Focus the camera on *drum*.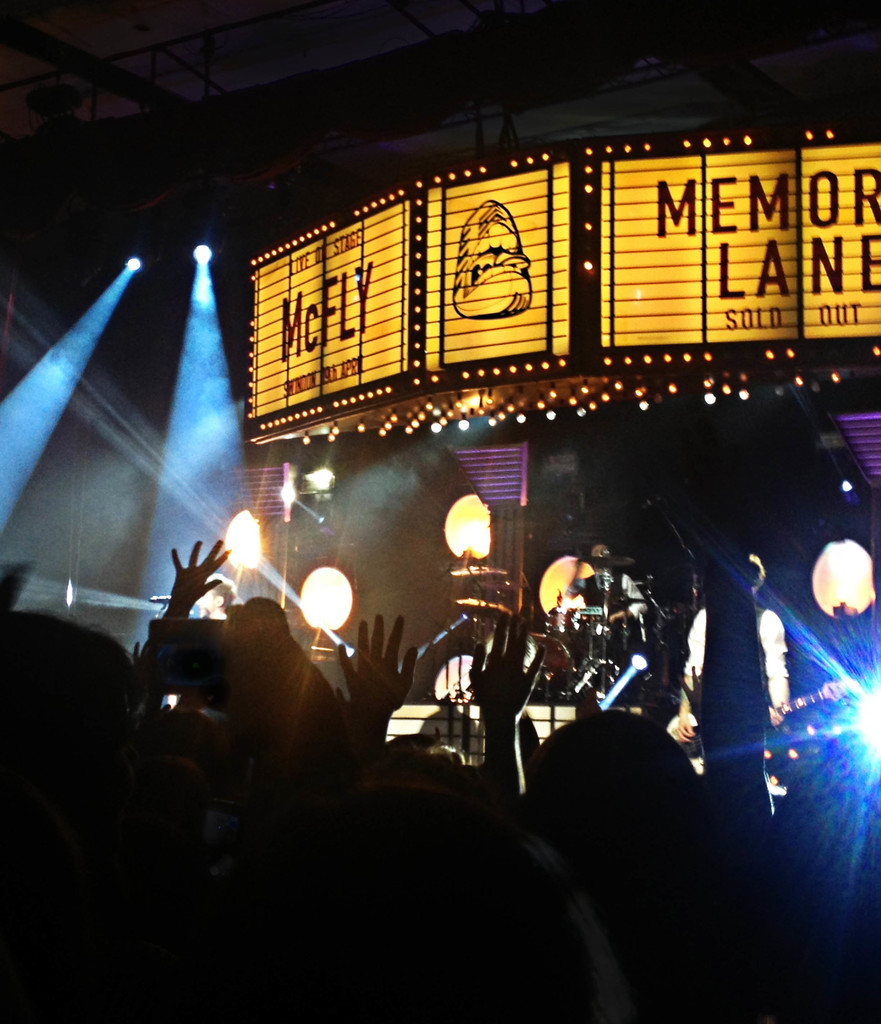
Focus region: box(485, 634, 571, 705).
